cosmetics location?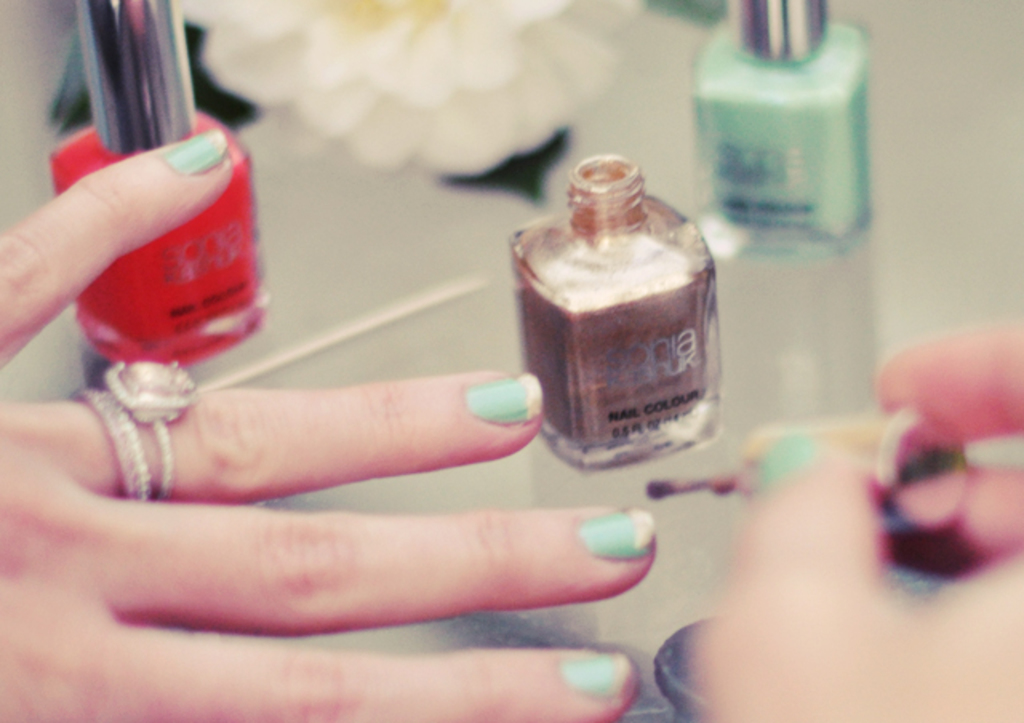
{"left": 46, "top": 0, "right": 278, "bottom": 371}
